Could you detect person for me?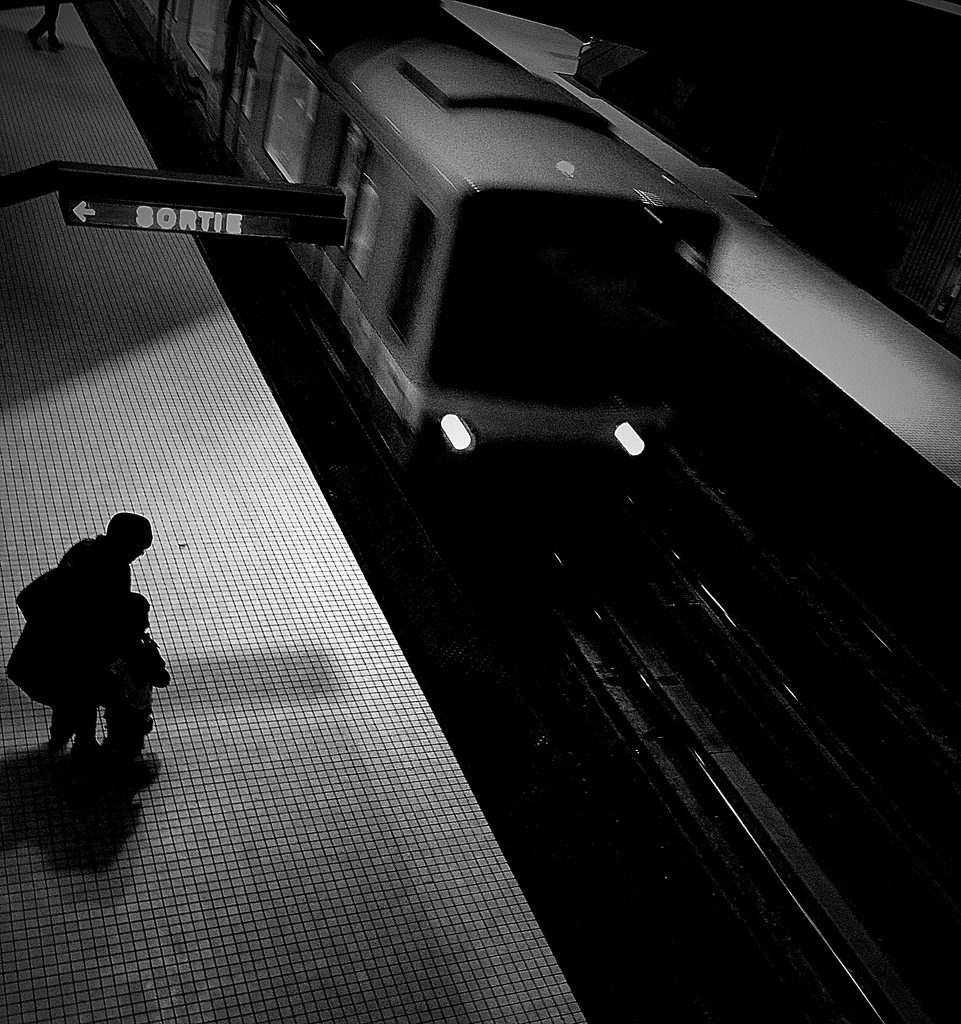
Detection result: bbox(31, 470, 168, 803).
